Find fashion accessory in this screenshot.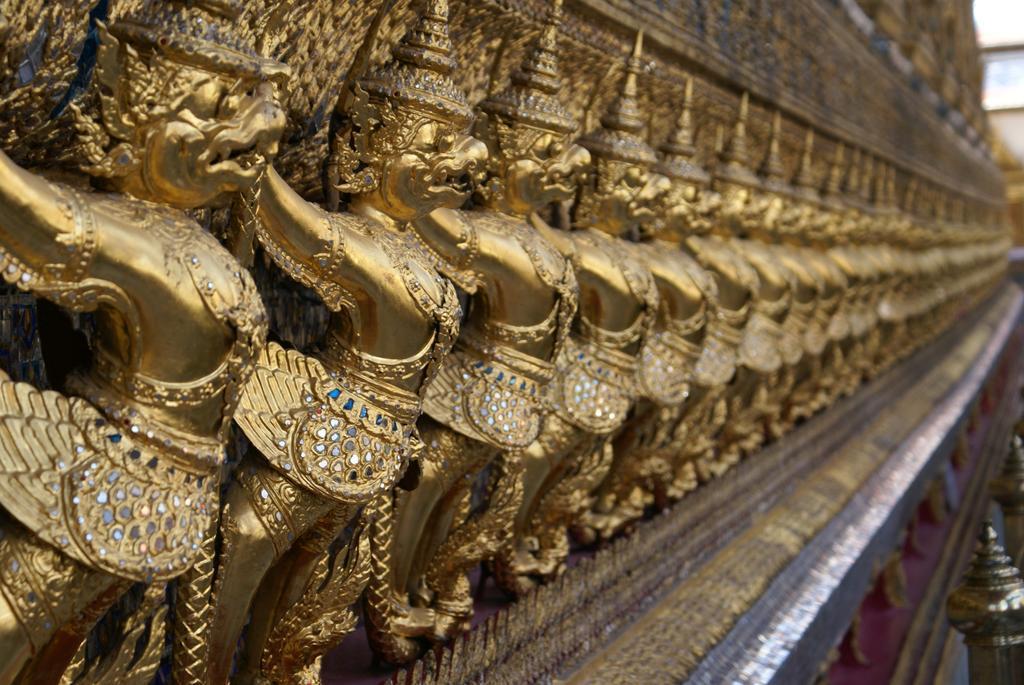
The bounding box for fashion accessory is crop(91, 0, 297, 138).
